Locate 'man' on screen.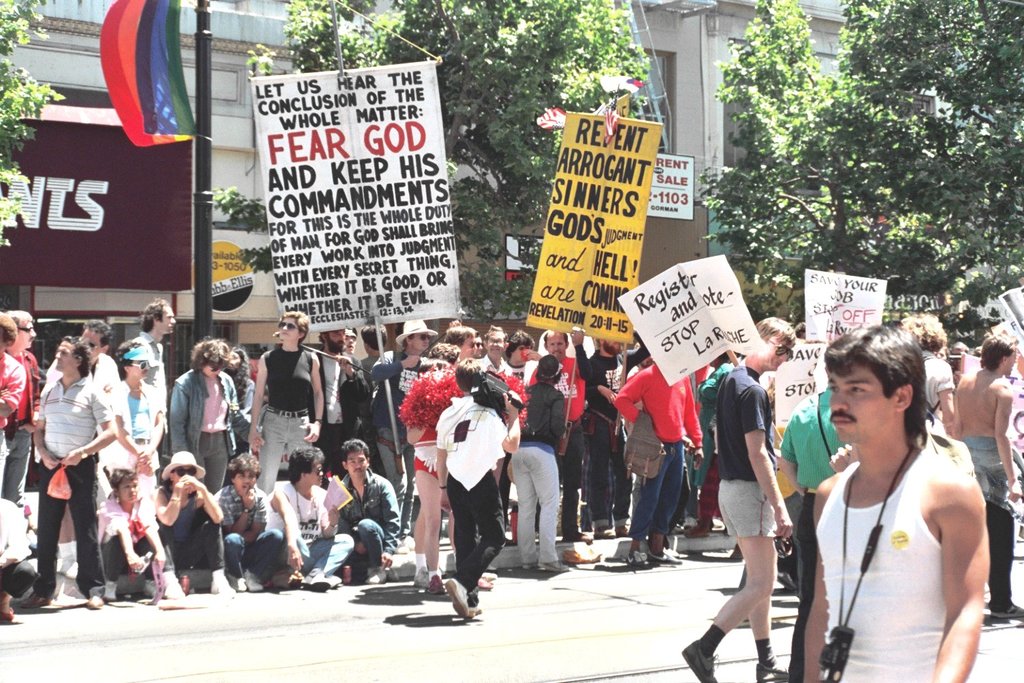
On screen at detection(678, 316, 799, 682).
